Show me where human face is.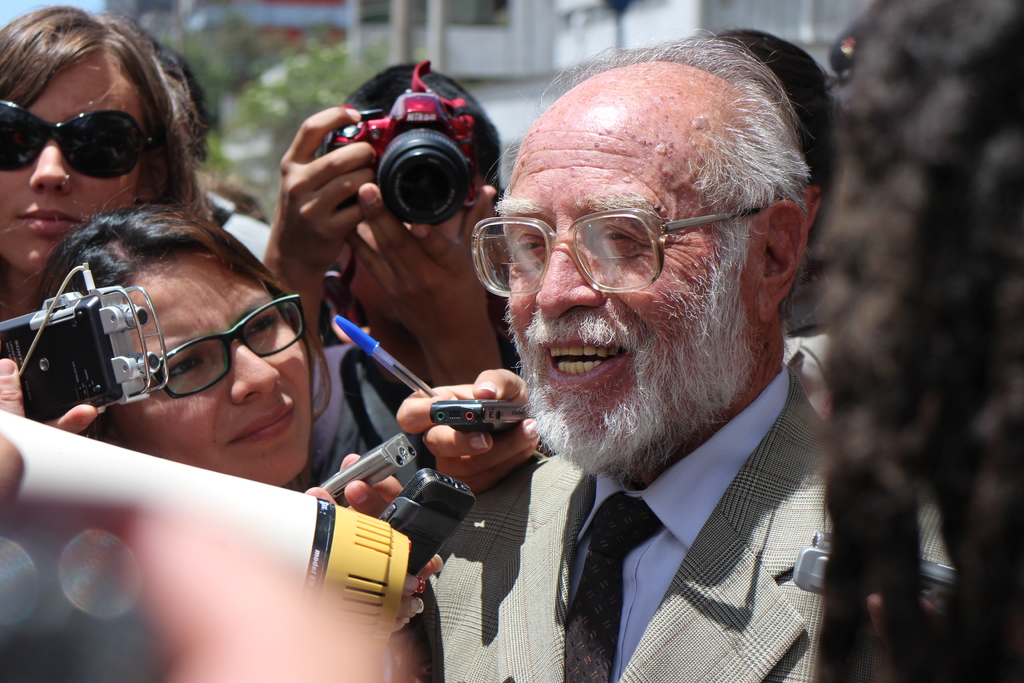
human face is at bbox=[504, 120, 755, 471].
